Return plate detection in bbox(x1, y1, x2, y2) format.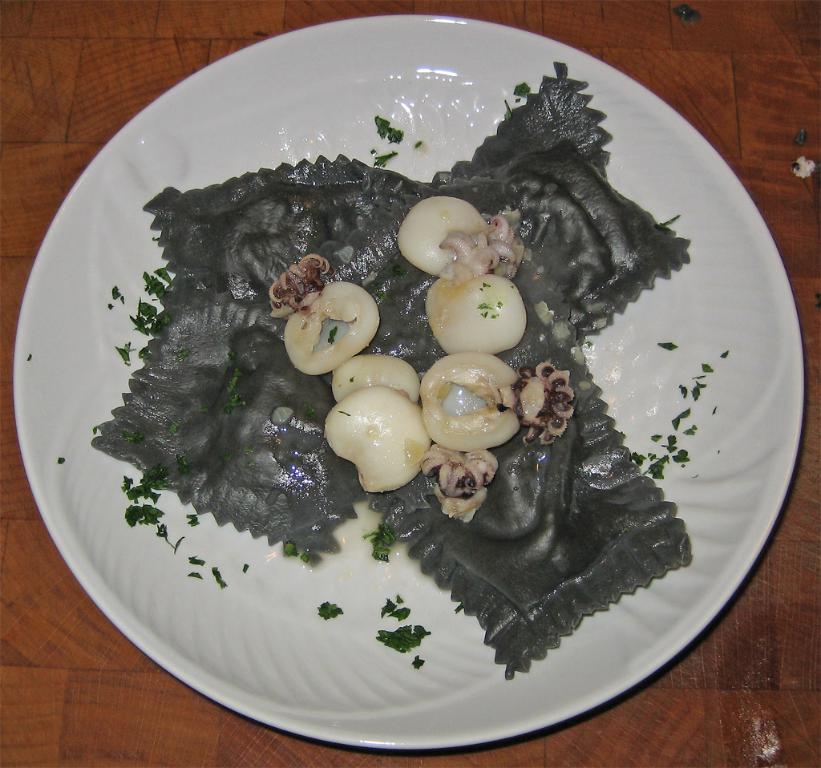
bbox(2, 24, 820, 738).
